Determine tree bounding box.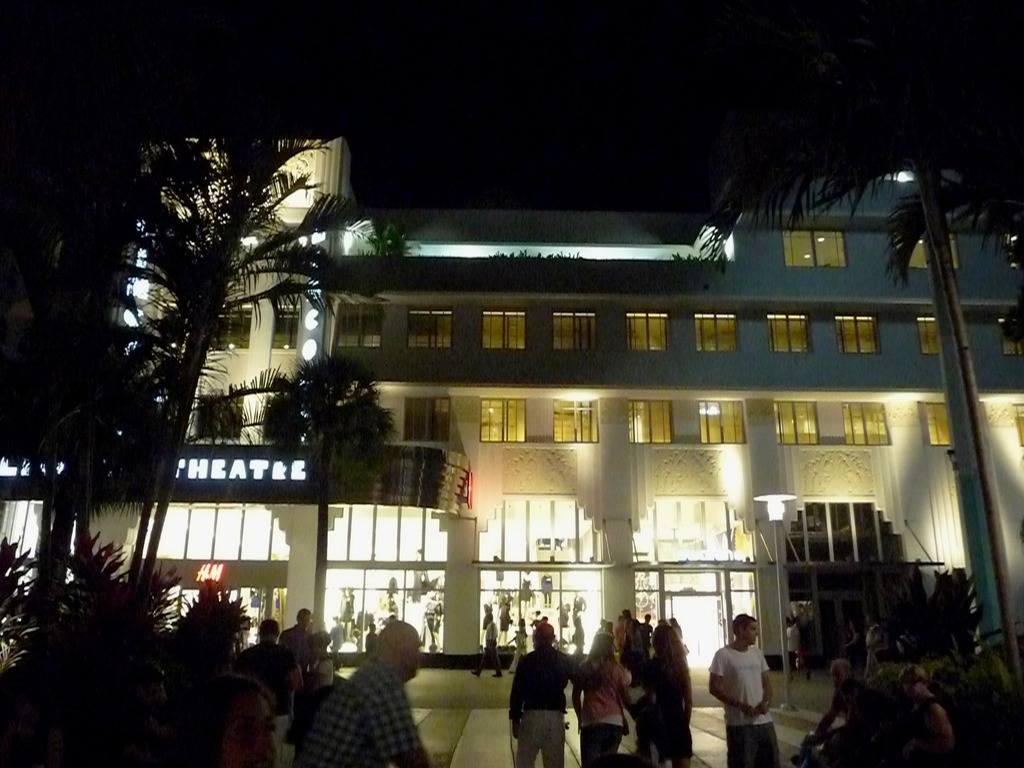
Determined: {"x1": 70, "y1": 63, "x2": 358, "y2": 625}.
